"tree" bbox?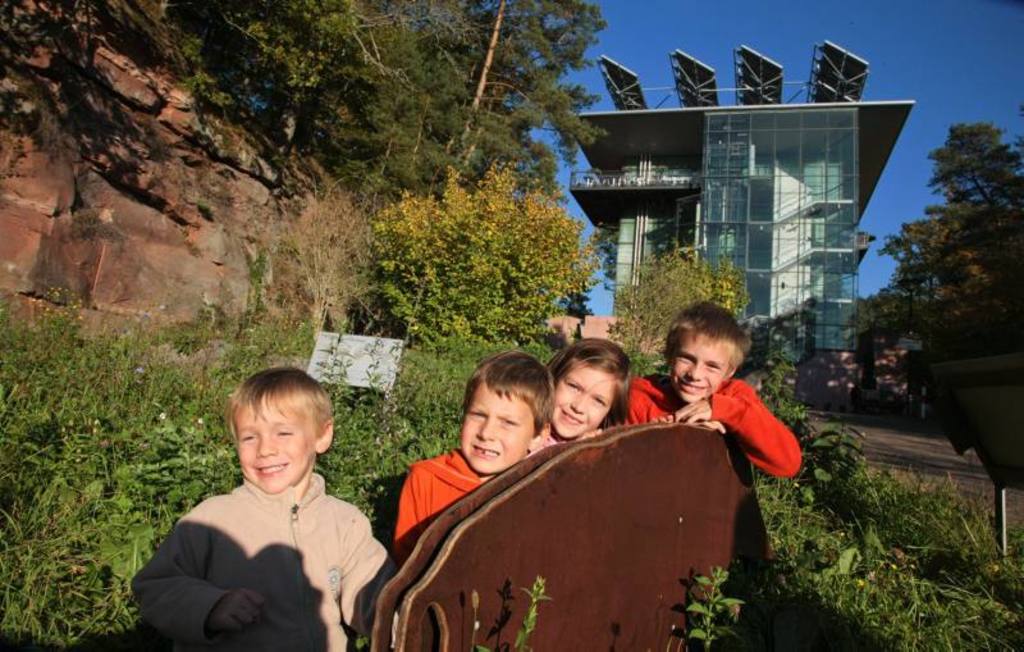
279, 0, 509, 205
